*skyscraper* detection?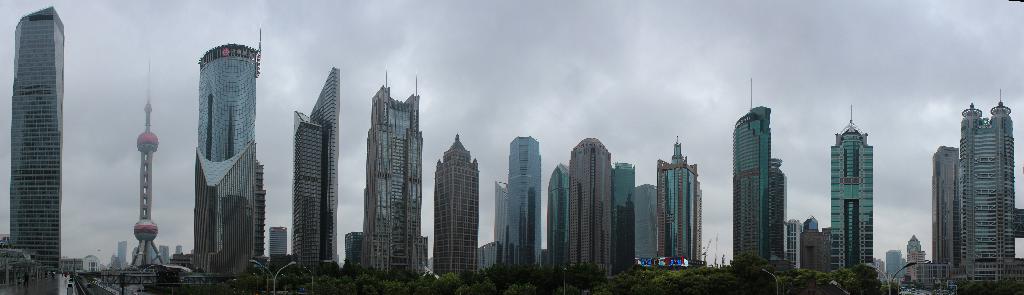
bbox(765, 158, 788, 258)
